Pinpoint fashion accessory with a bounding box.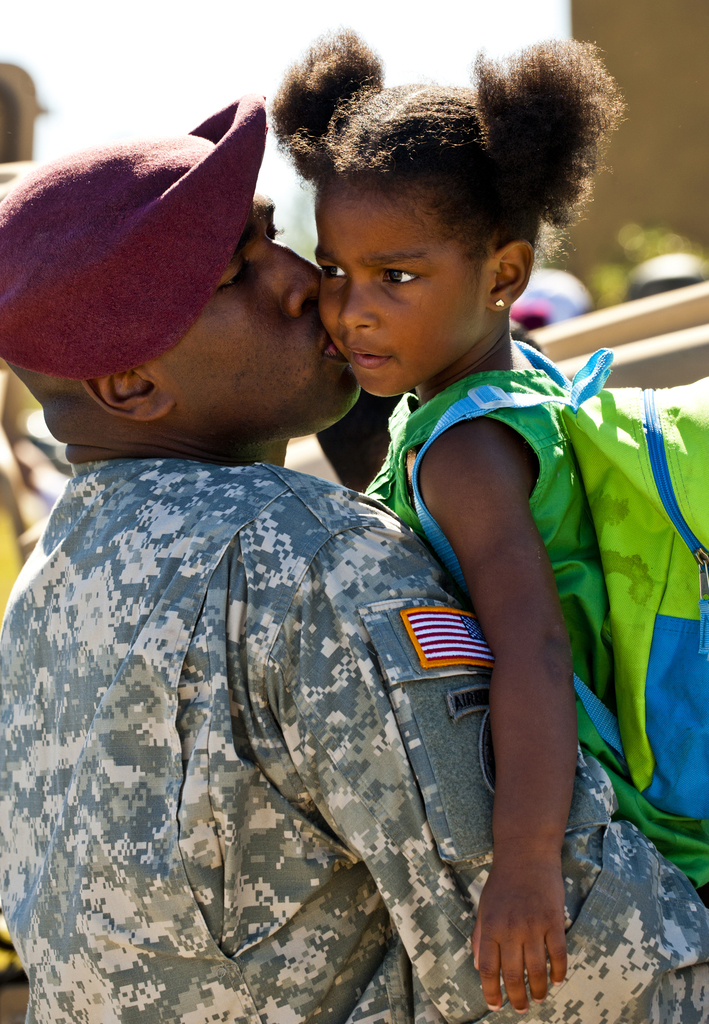
locate(495, 295, 507, 309).
